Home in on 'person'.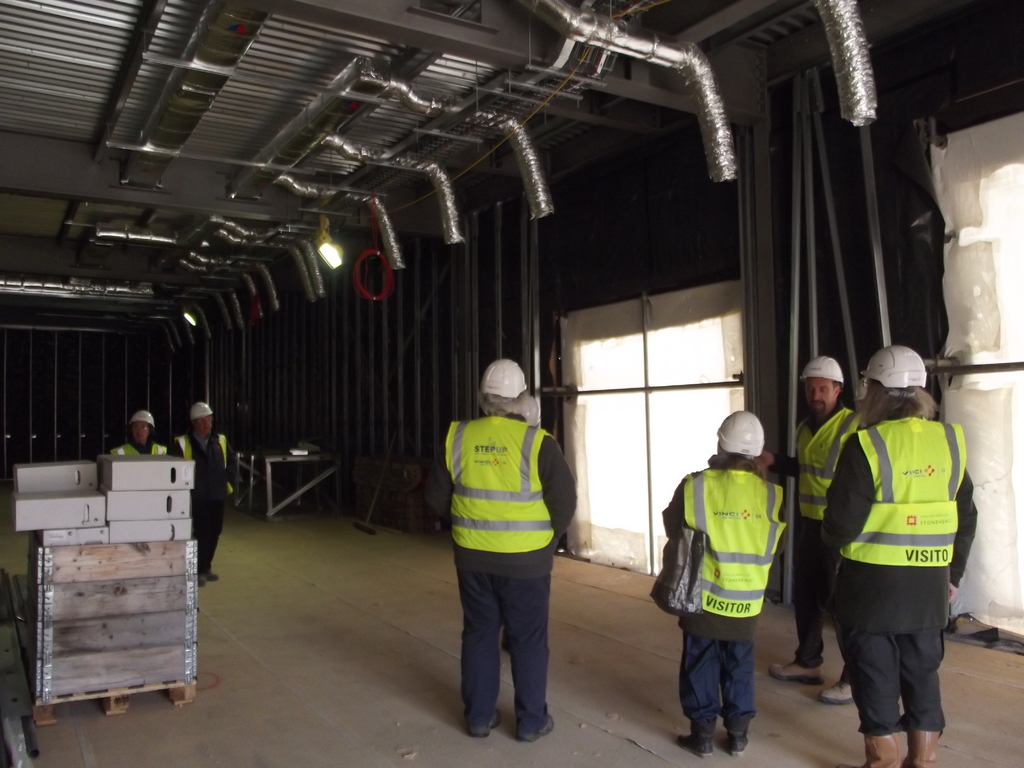
Homed in at bbox=(455, 390, 543, 657).
